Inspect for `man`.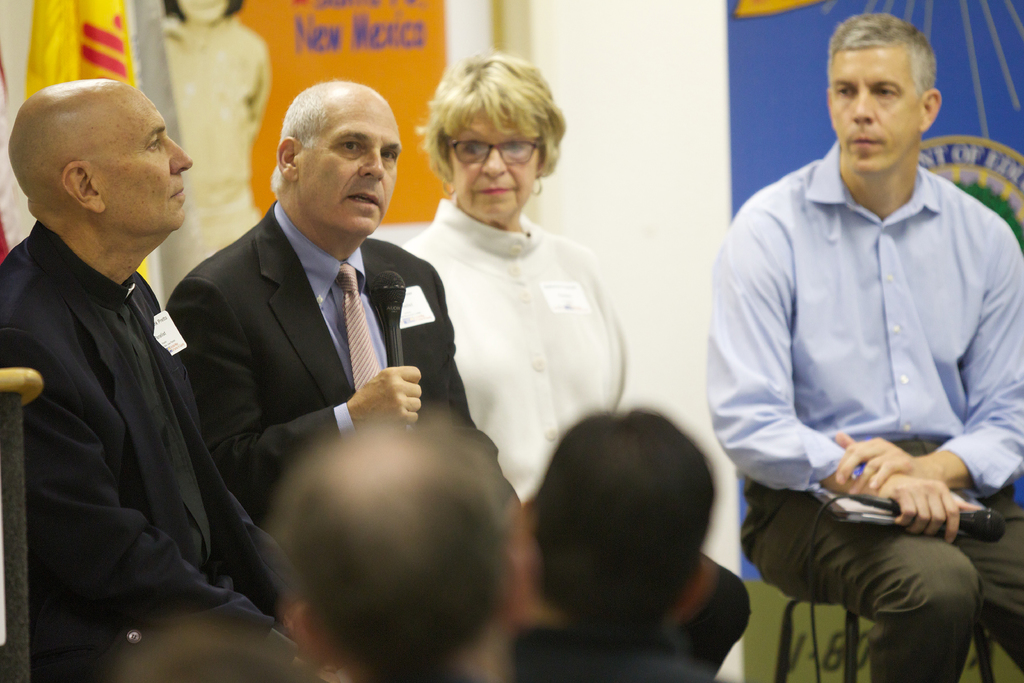
Inspection: pyautogui.locateOnScreen(161, 81, 542, 565).
